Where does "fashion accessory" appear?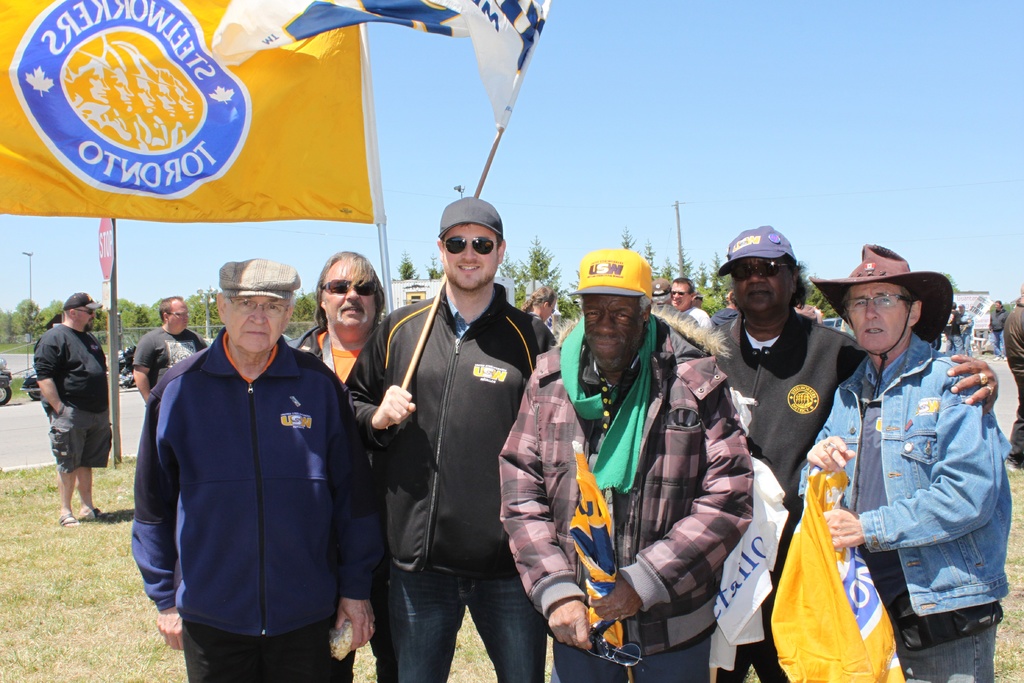
Appears at bbox(673, 291, 689, 297).
